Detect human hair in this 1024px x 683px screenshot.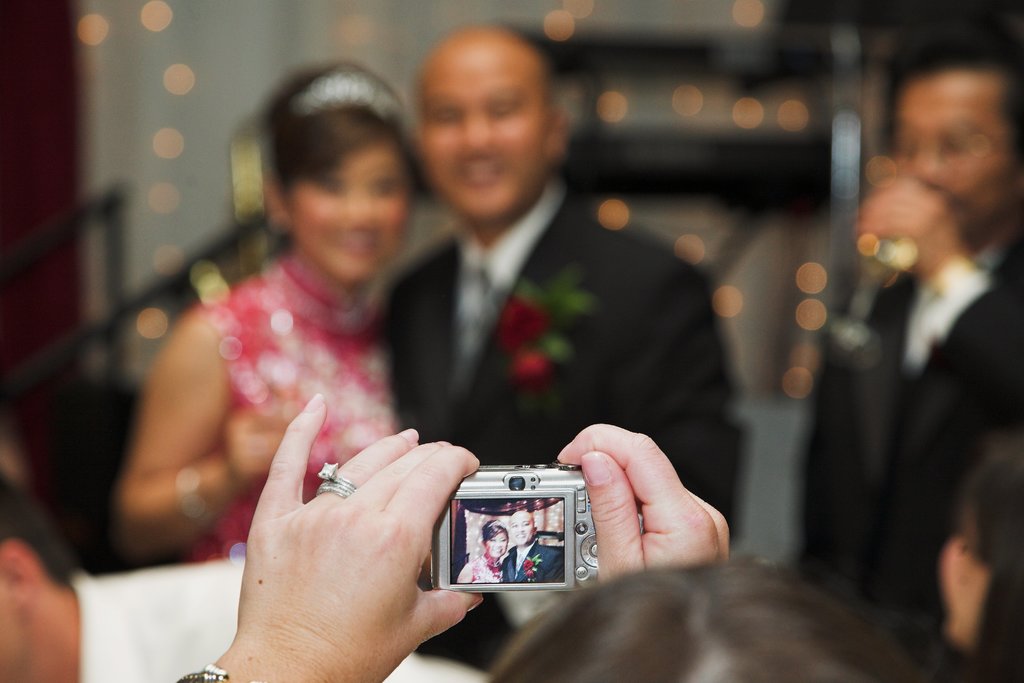
Detection: <bbox>960, 431, 1023, 682</bbox>.
